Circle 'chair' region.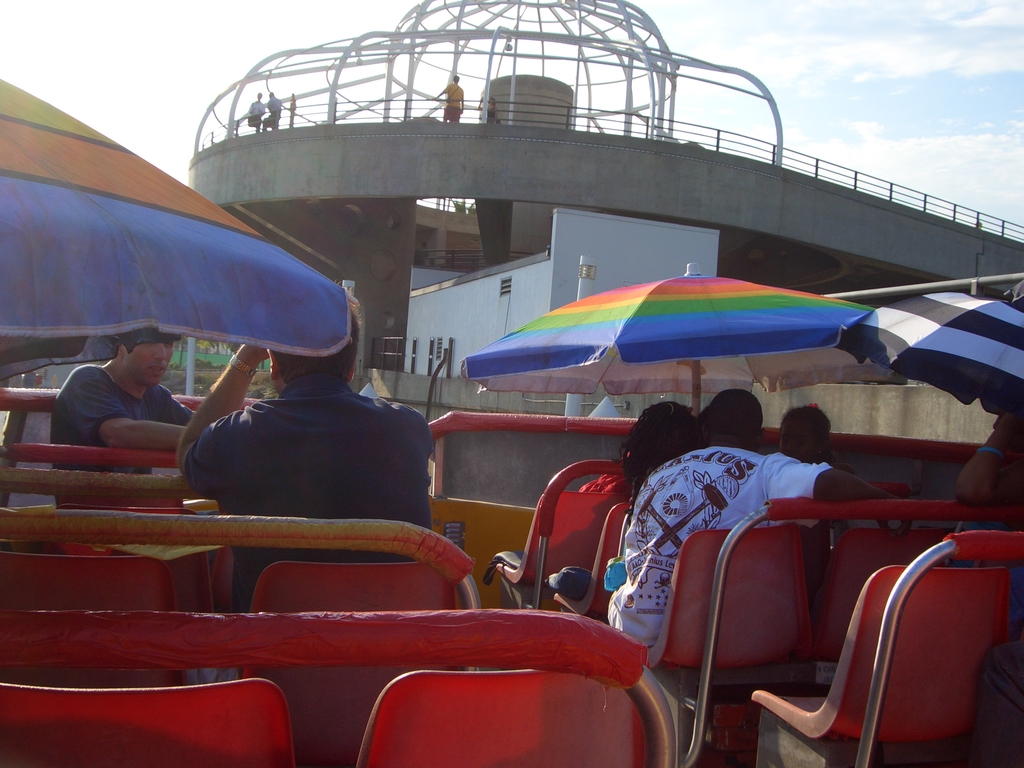
Region: (left=492, top=455, right=637, bottom=612).
